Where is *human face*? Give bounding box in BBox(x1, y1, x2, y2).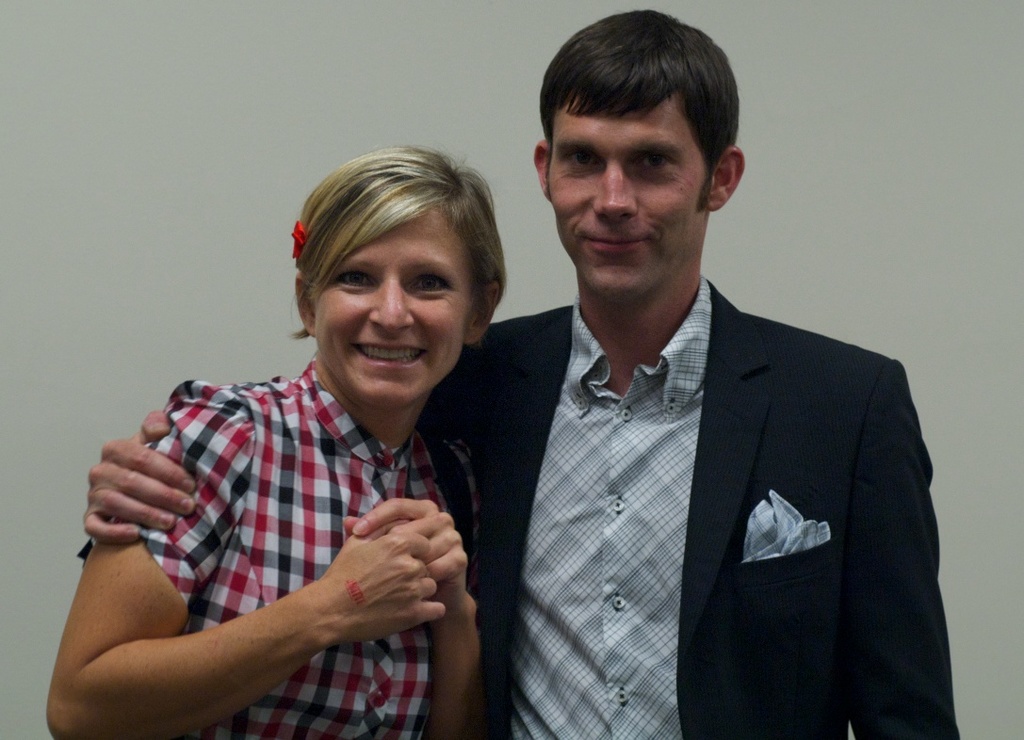
BBox(317, 214, 461, 410).
